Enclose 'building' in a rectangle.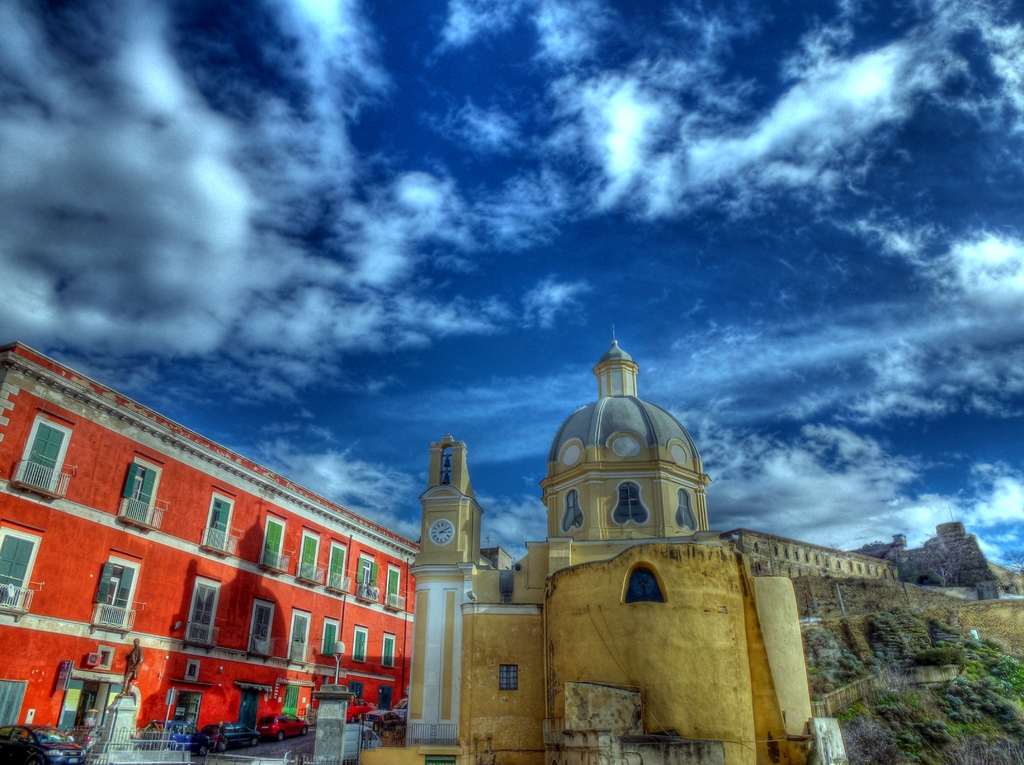
1,342,419,727.
